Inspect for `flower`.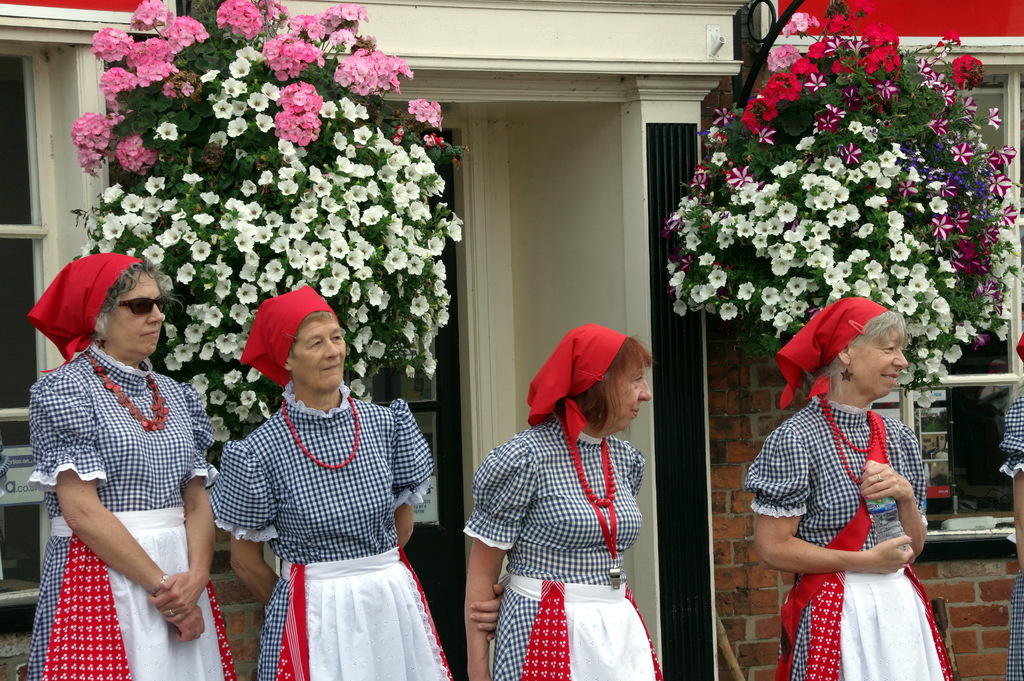
Inspection: 227/57/250/79.
